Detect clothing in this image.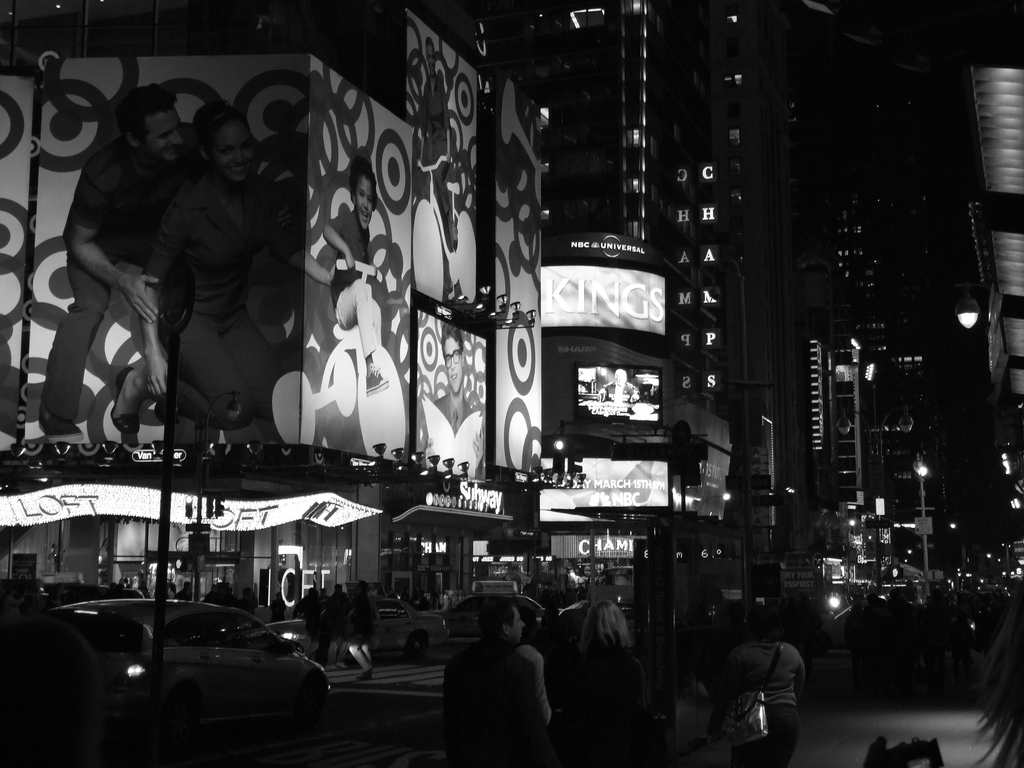
Detection: (x1=718, y1=638, x2=806, y2=767).
